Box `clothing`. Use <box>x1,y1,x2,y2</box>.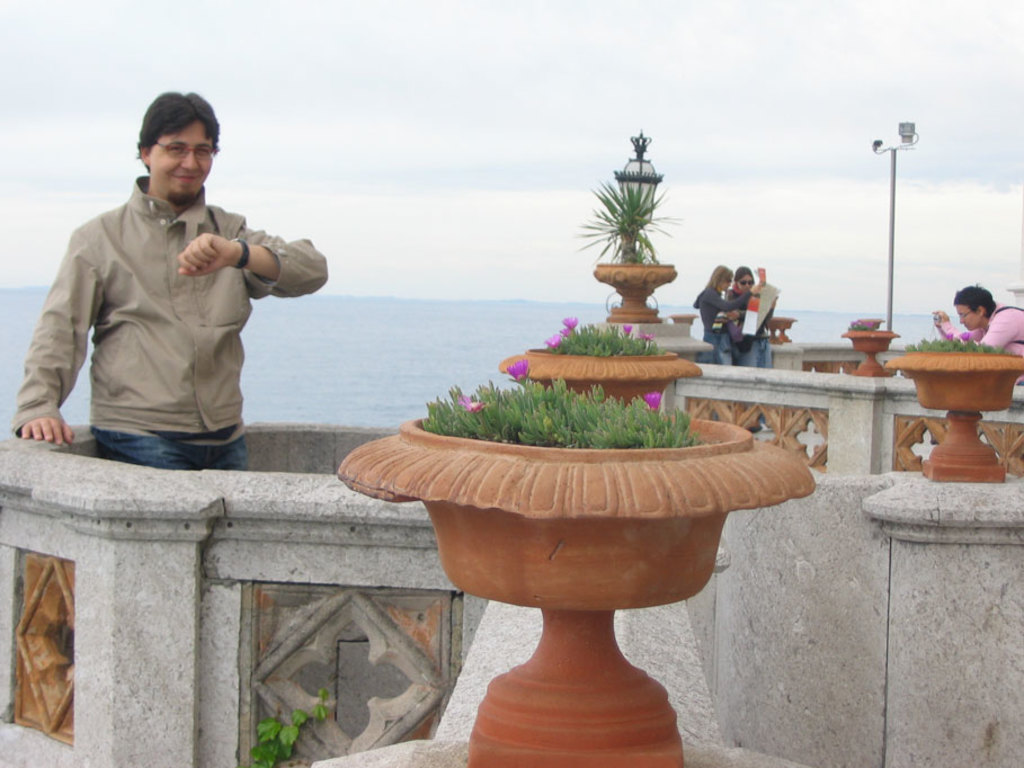
<box>3,164,323,482</box>.
